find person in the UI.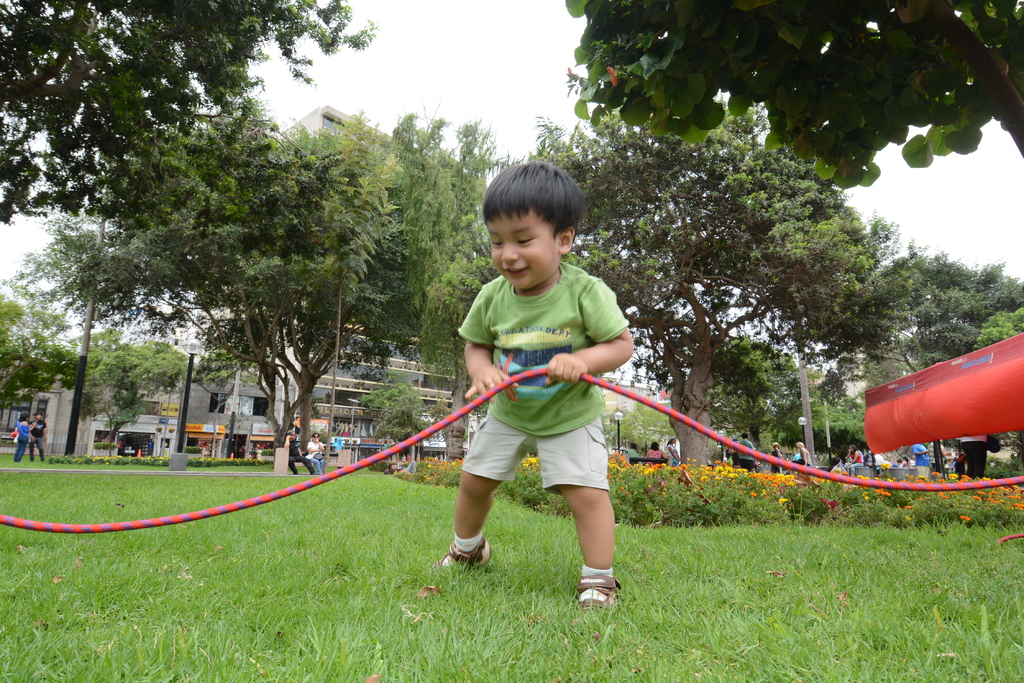
UI element at <bbox>959, 435, 1005, 480</bbox>.
